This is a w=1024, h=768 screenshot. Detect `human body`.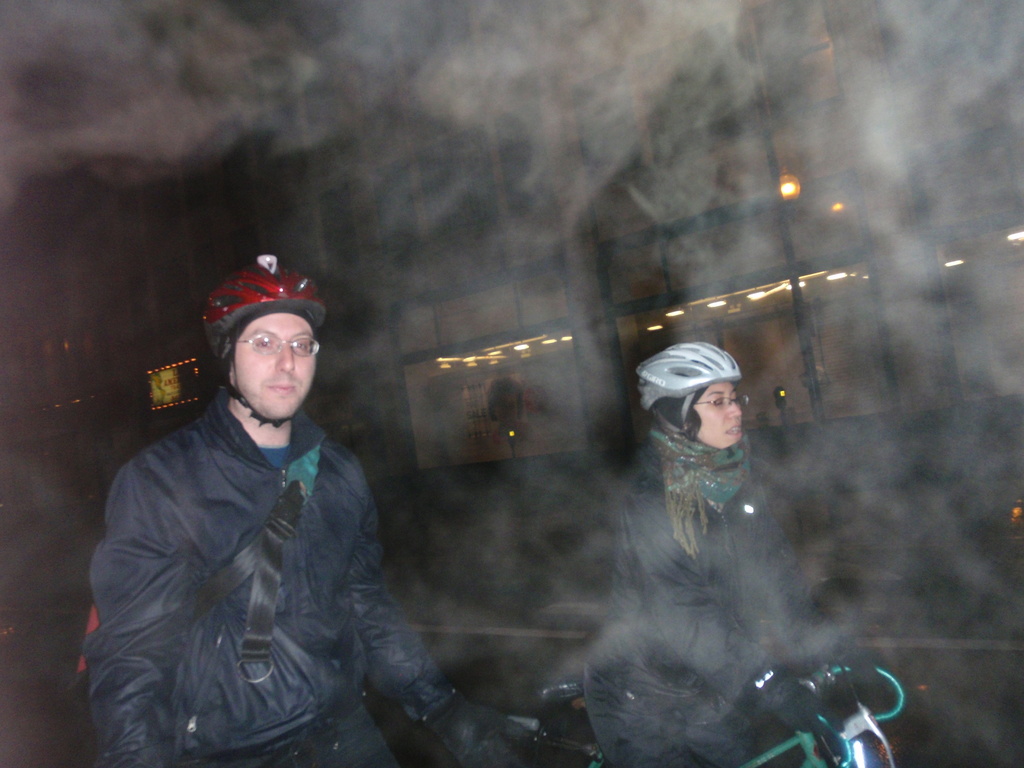
94, 264, 428, 767.
